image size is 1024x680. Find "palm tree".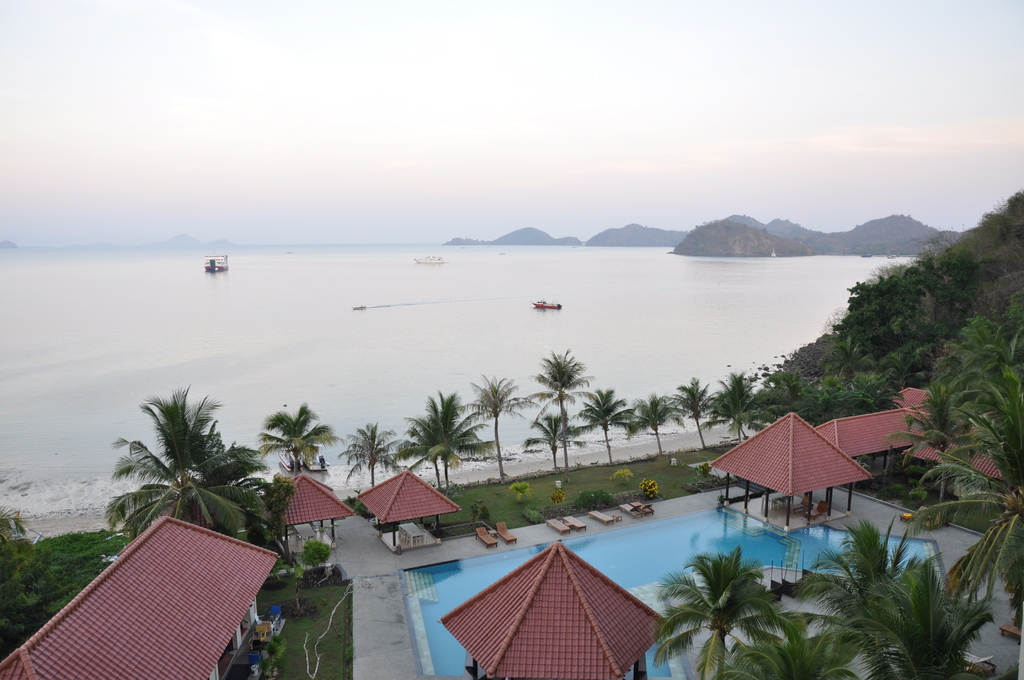
<bbox>259, 398, 335, 476</bbox>.
